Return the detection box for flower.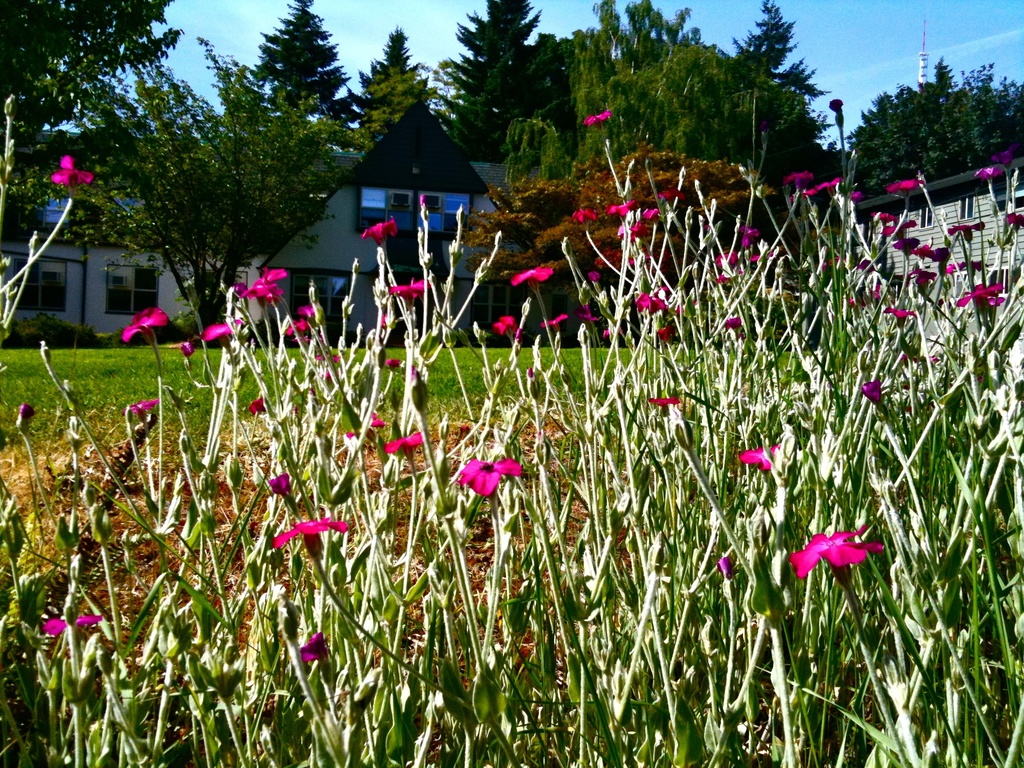
(813,175,841,195).
